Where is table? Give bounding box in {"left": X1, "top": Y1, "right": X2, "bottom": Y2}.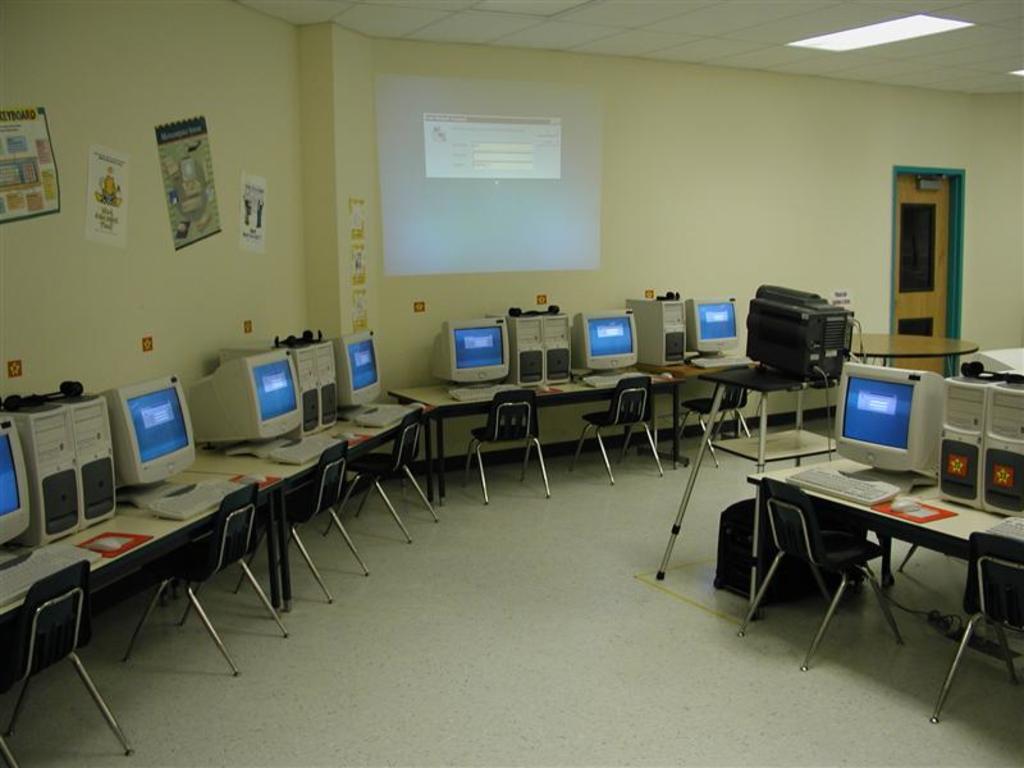
{"left": 701, "top": 462, "right": 980, "bottom": 662}.
